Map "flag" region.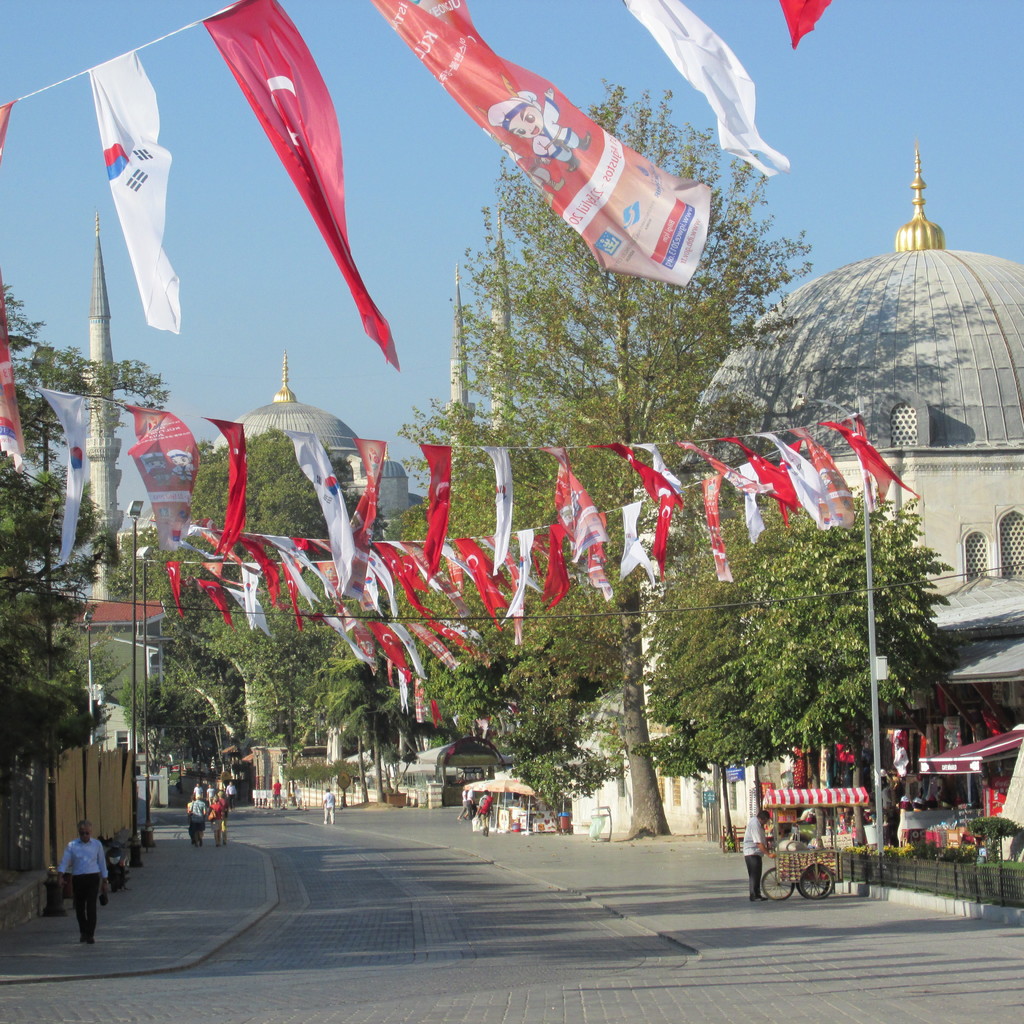
Mapped to bbox(40, 383, 90, 563).
